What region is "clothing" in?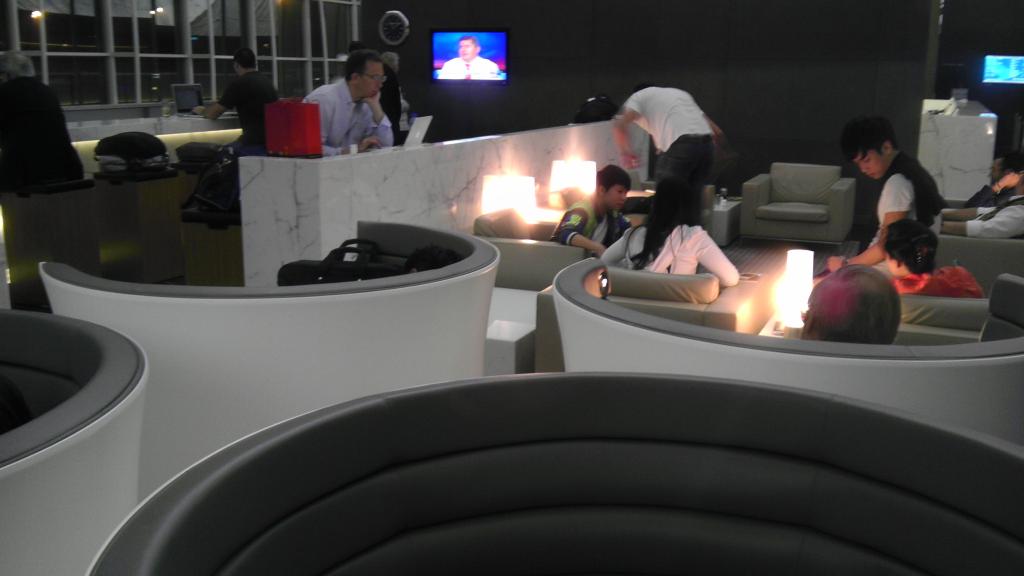
bbox=[851, 155, 940, 280].
